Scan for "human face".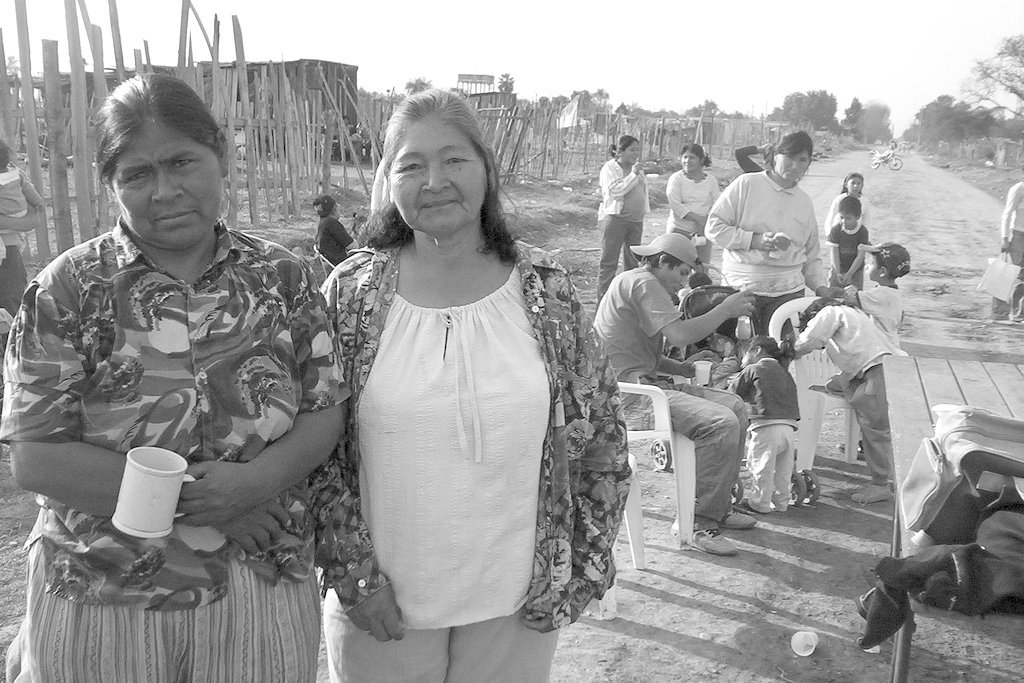
Scan result: {"x1": 661, "y1": 261, "x2": 686, "y2": 293}.
